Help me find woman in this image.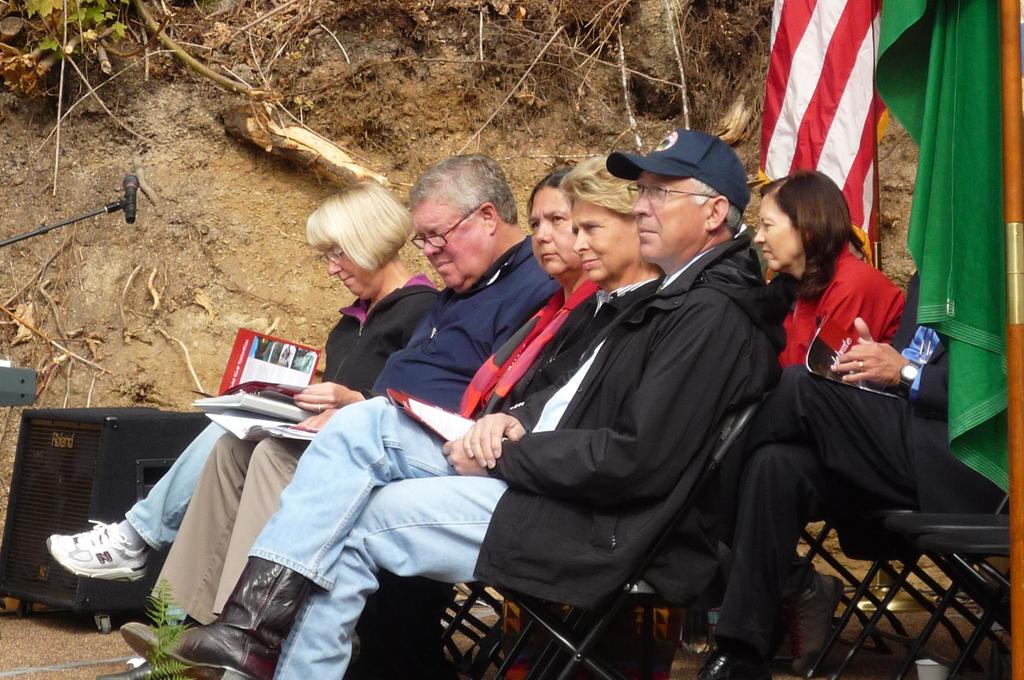
Found it: bbox=(49, 182, 443, 670).
